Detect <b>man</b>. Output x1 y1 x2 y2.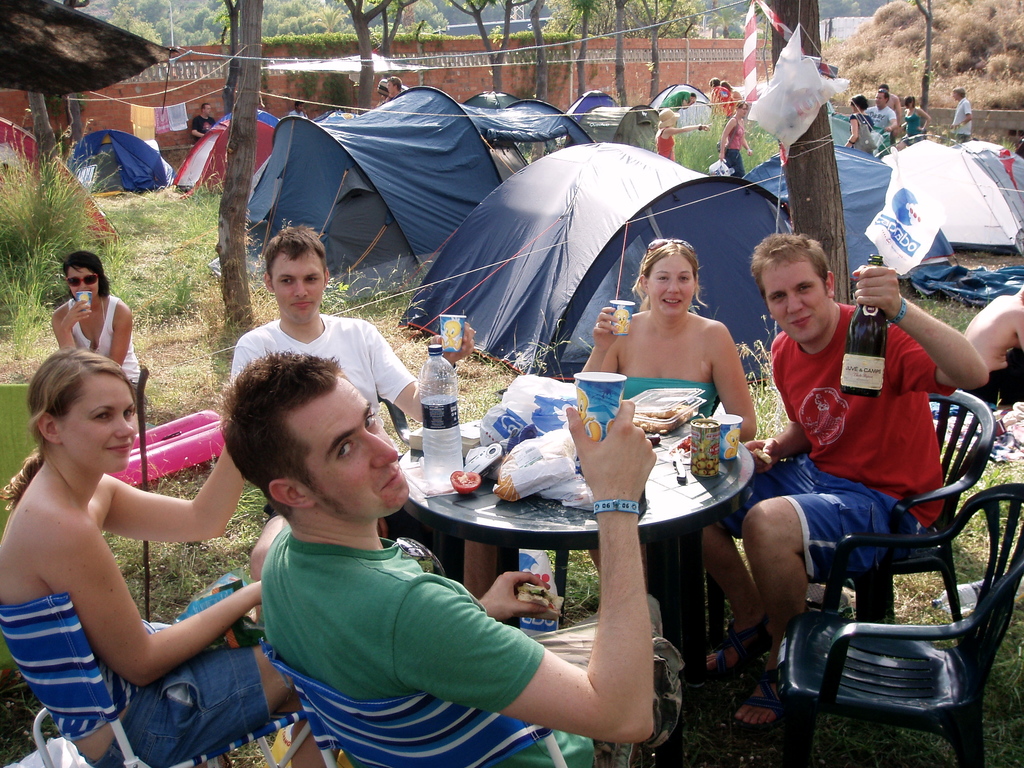
657 90 697 115.
